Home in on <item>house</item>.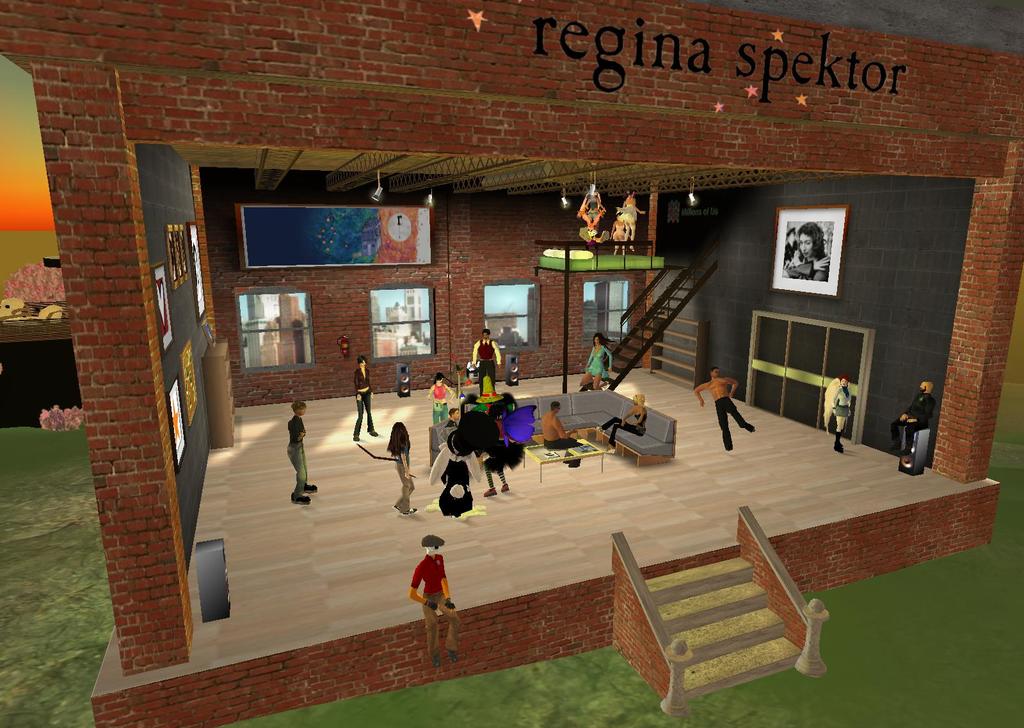
Homed in at BBox(0, 0, 1023, 719).
